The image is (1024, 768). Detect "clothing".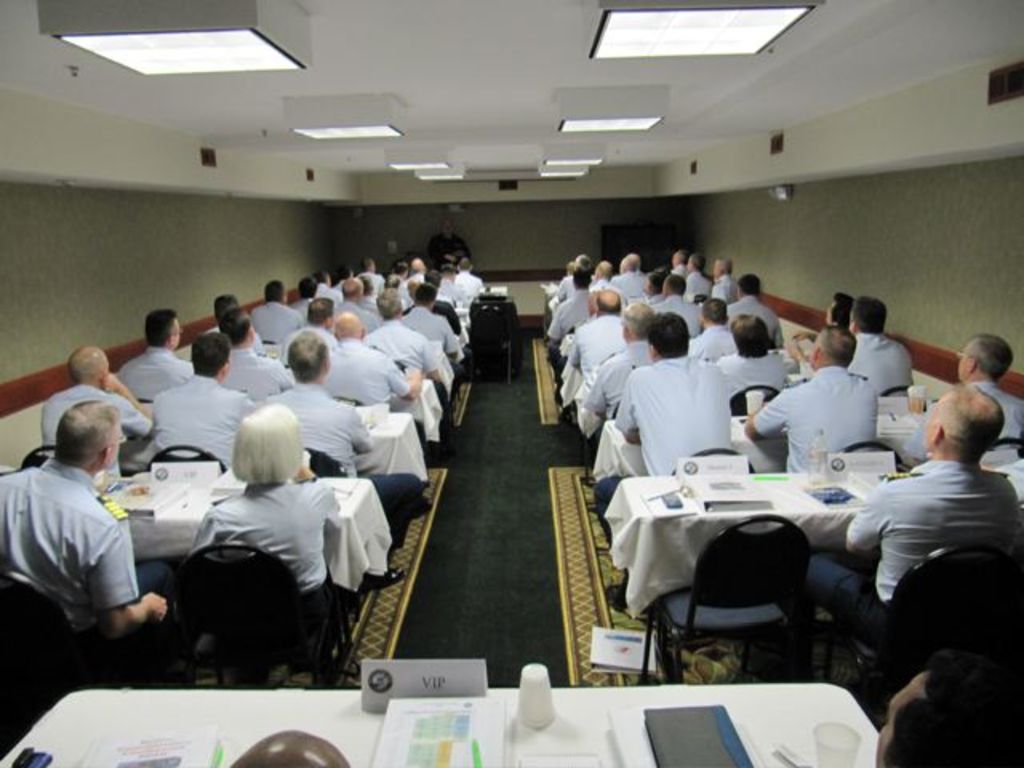
Detection: bbox(259, 301, 304, 349).
